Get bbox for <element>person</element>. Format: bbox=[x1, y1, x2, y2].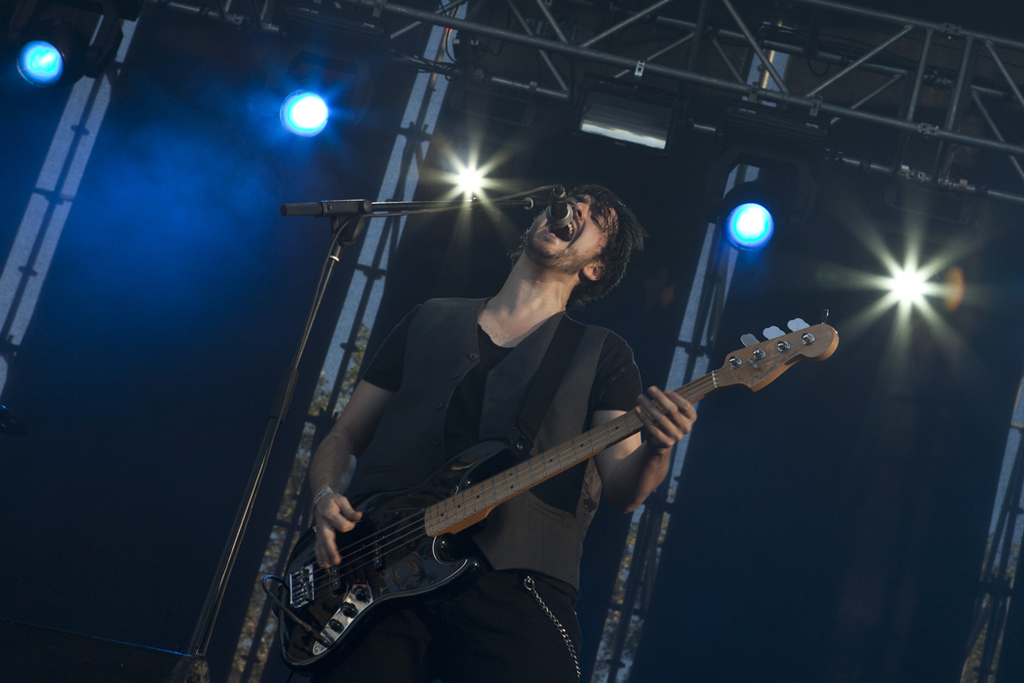
bbox=[98, 136, 778, 682].
